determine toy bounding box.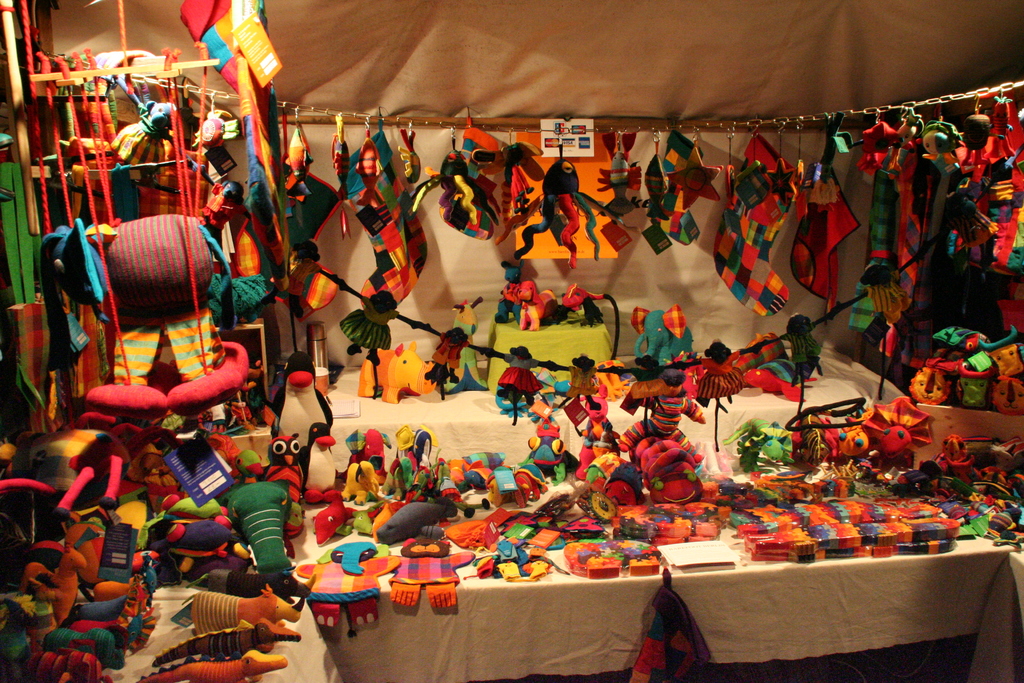
Determined: region(776, 318, 829, 380).
